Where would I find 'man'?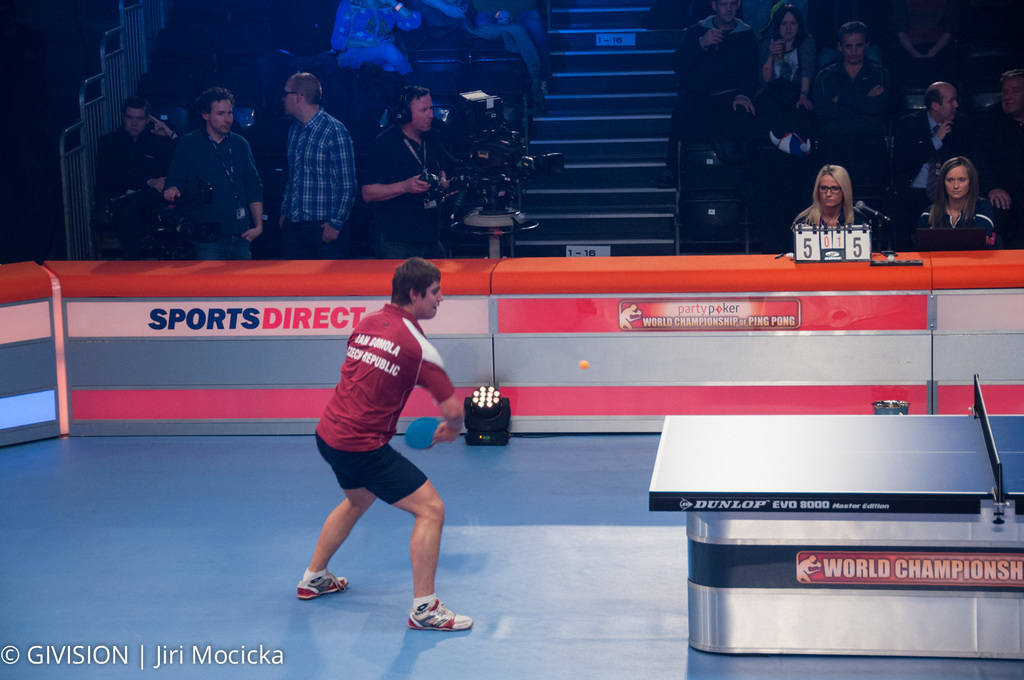
At 810/24/900/164.
